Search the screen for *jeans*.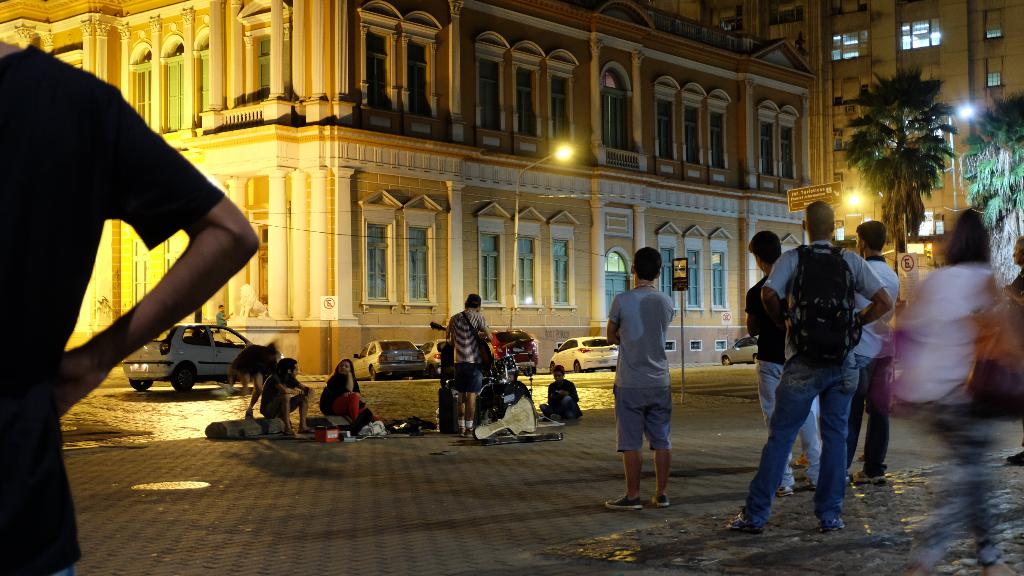
Found at l=539, t=394, r=578, b=417.
